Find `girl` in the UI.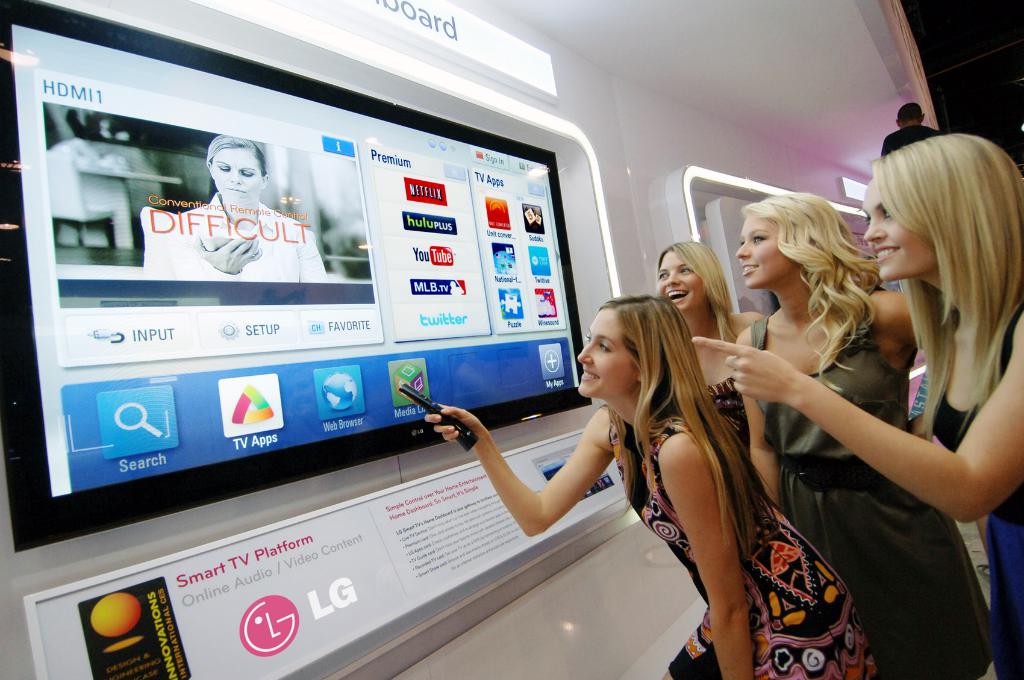
UI element at bbox=(748, 188, 991, 679).
